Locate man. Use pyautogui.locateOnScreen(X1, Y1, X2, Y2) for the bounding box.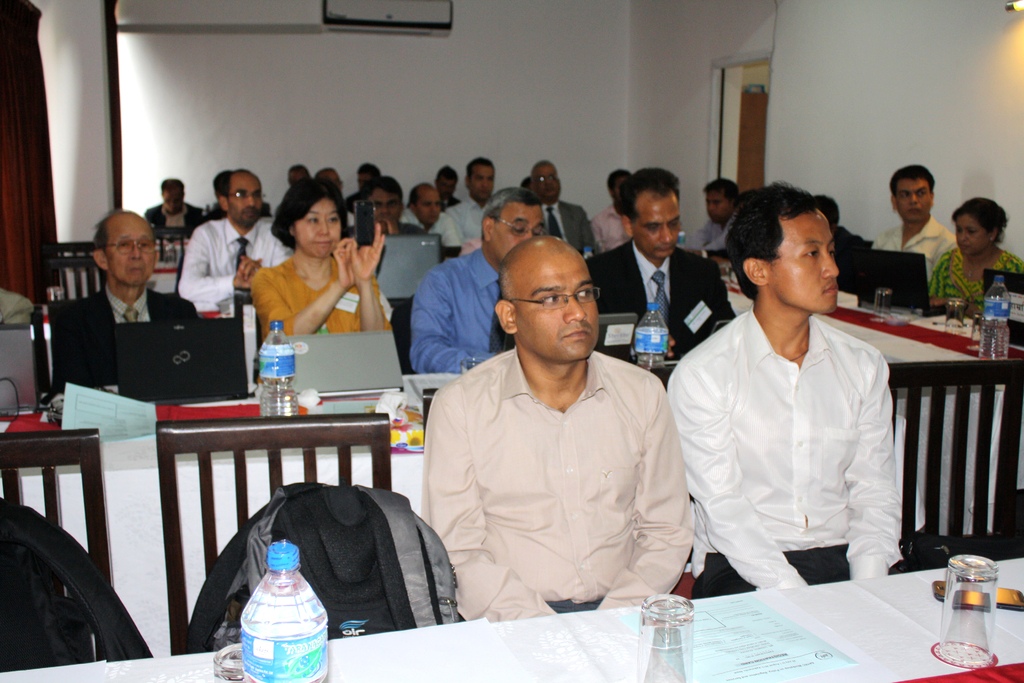
pyautogui.locateOnScreen(692, 177, 740, 251).
